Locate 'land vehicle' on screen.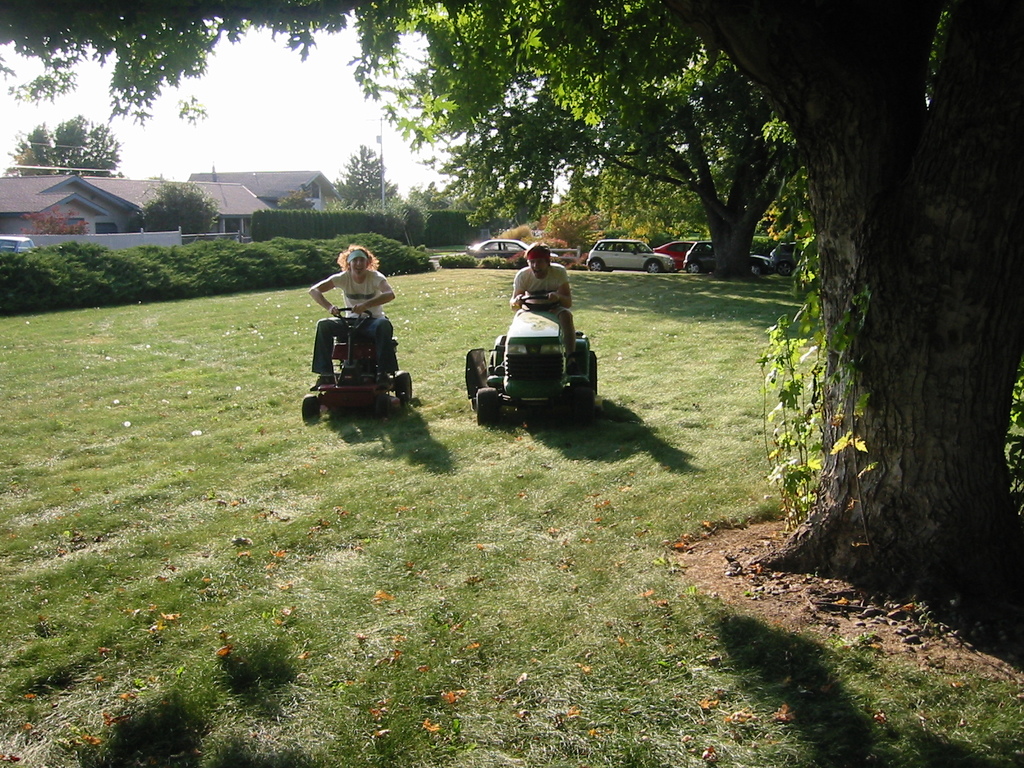
On screen at BBox(659, 241, 694, 268).
